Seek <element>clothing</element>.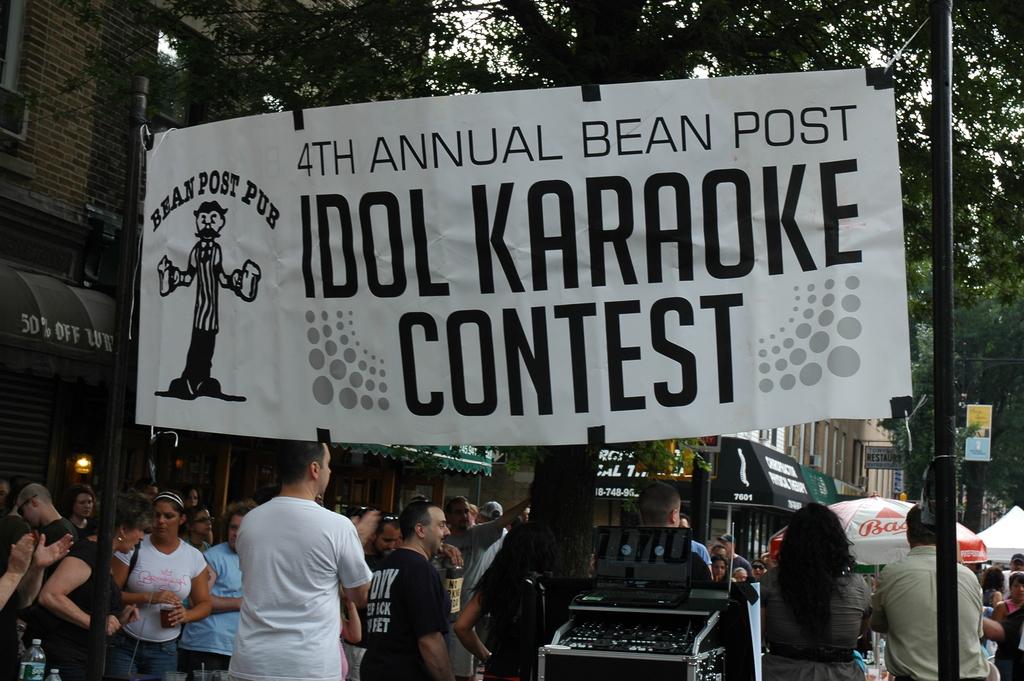
(left=439, top=519, right=506, bottom=677).
